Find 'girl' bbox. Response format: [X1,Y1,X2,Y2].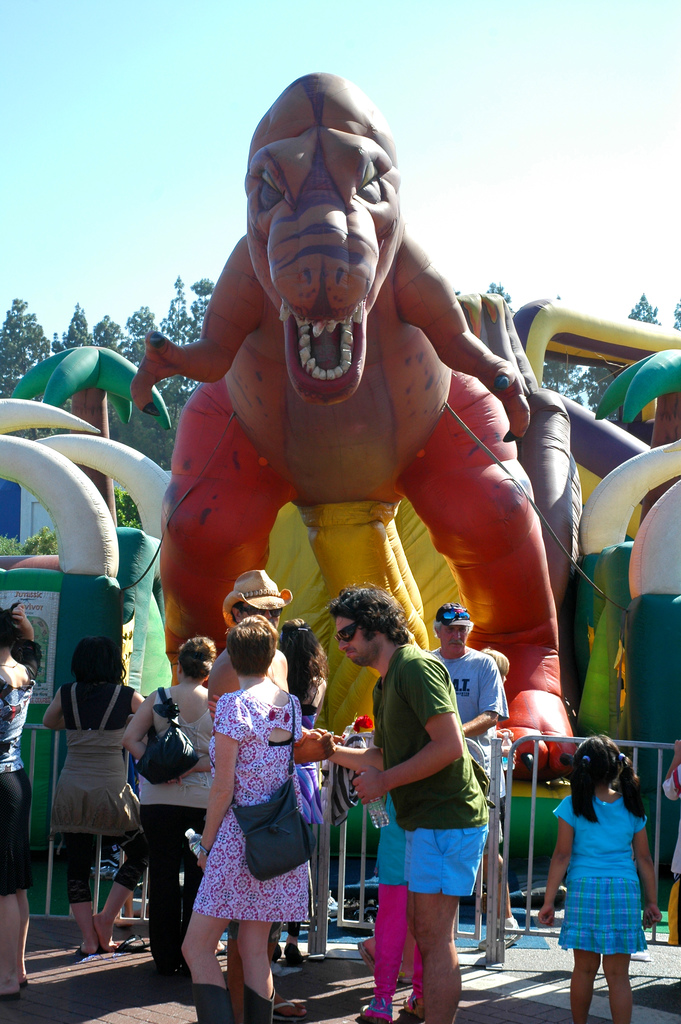
[0,610,35,1000].
